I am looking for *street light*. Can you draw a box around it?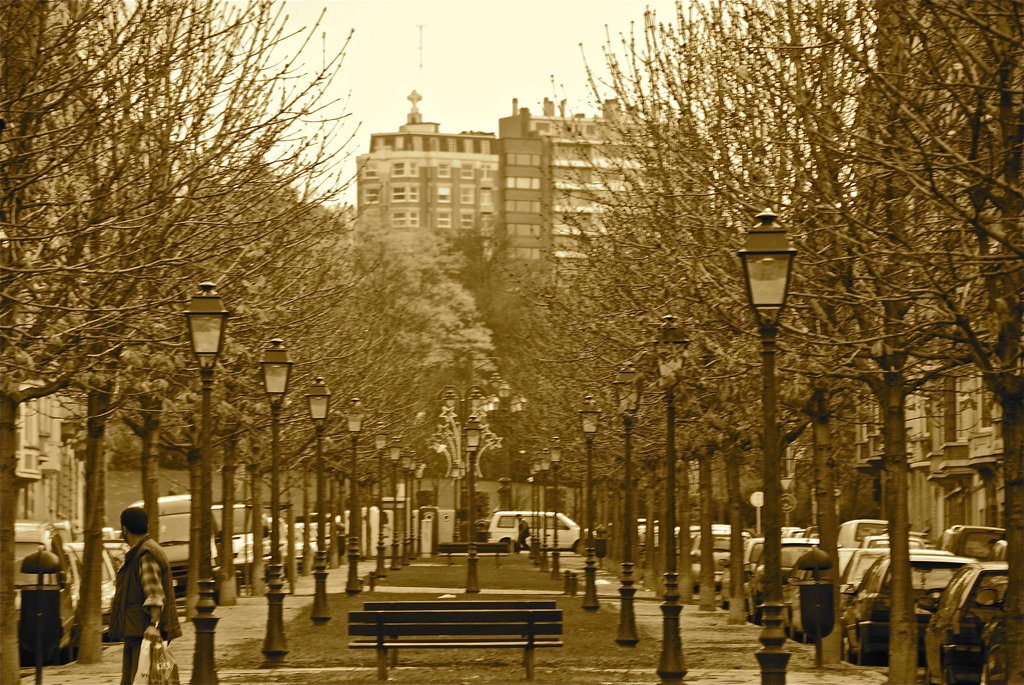
Sure, the bounding box is 733 199 800 682.
